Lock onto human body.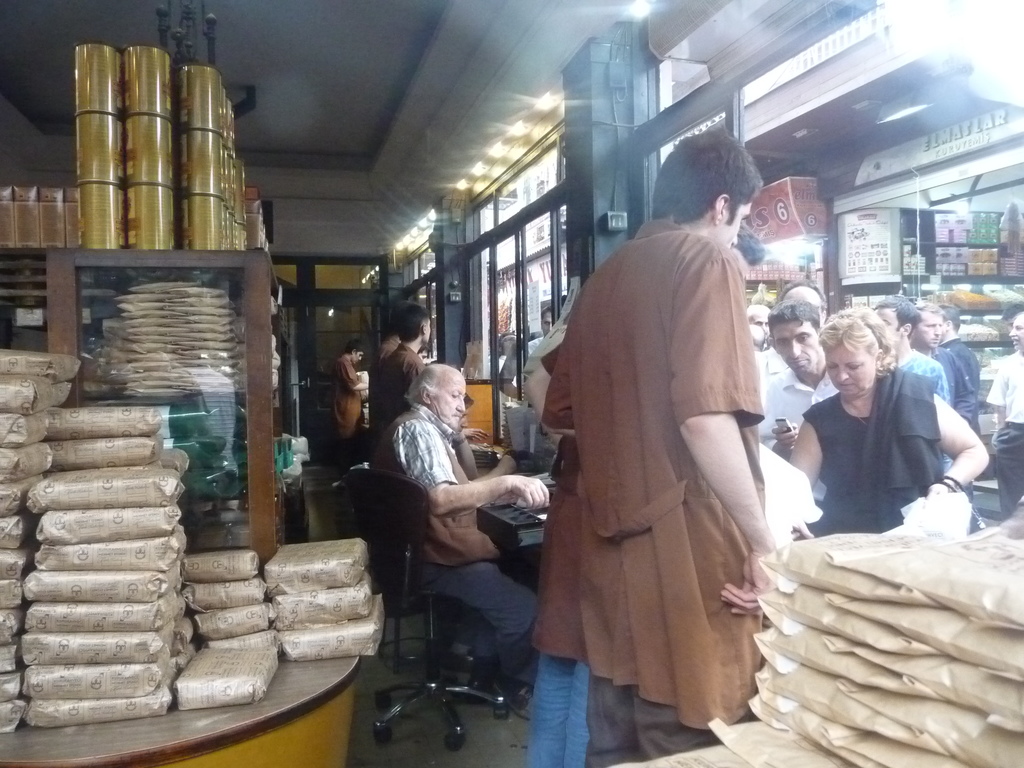
Locked: locate(333, 335, 370, 447).
